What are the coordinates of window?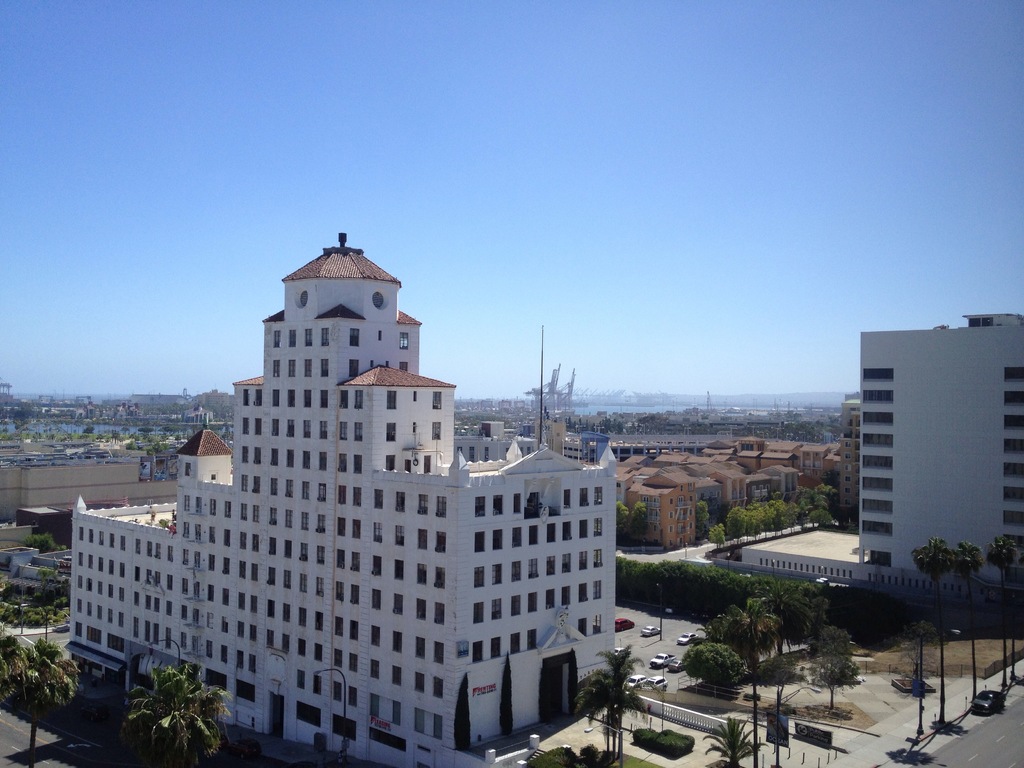
472/604/484/625.
